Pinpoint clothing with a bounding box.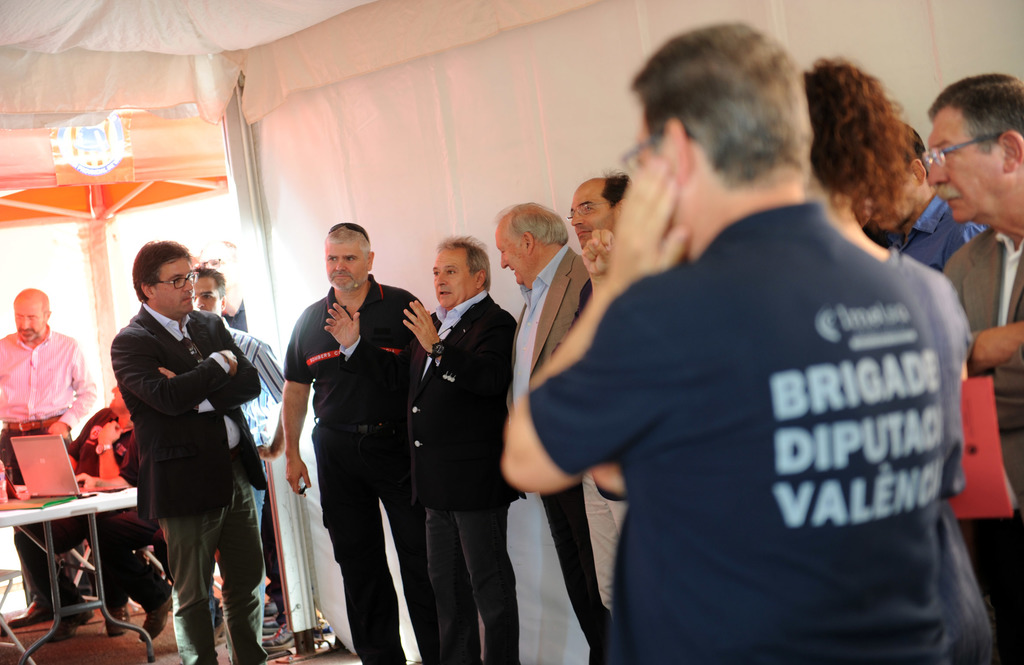
(left=0, top=321, right=93, bottom=611).
